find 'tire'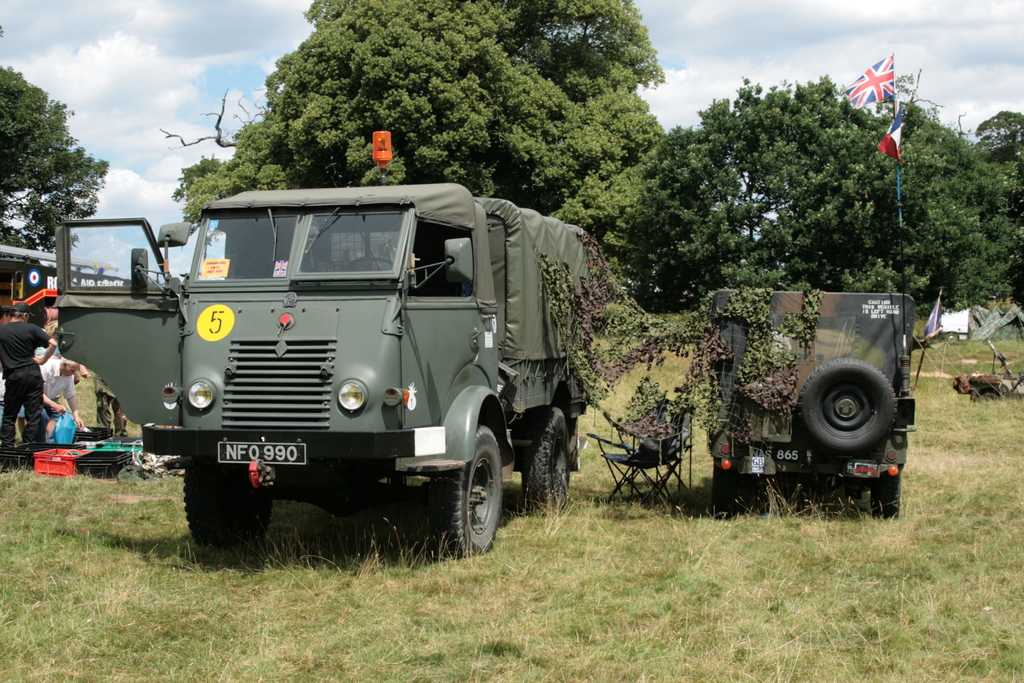
crop(184, 456, 271, 550)
